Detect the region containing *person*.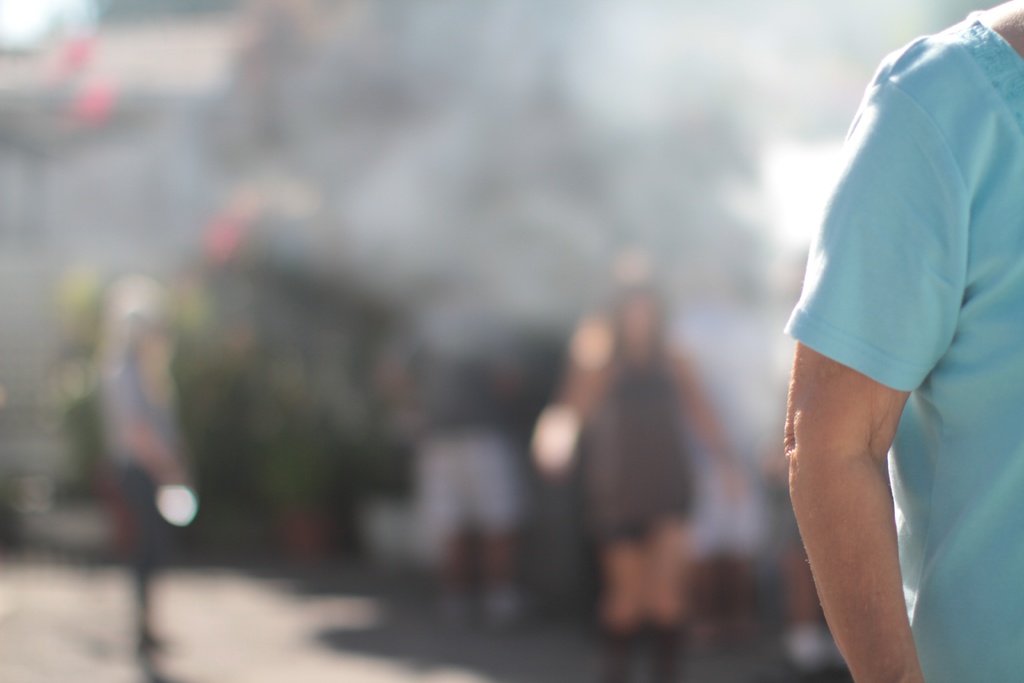
BBox(374, 272, 534, 633).
